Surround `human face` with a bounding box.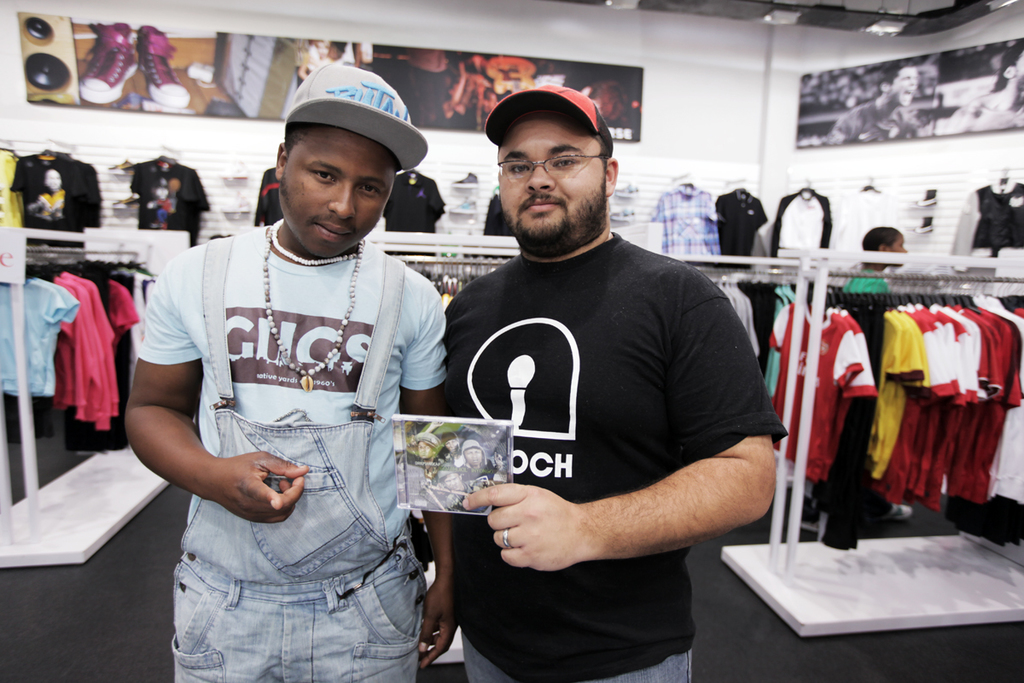
x1=501 y1=107 x2=611 y2=239.
